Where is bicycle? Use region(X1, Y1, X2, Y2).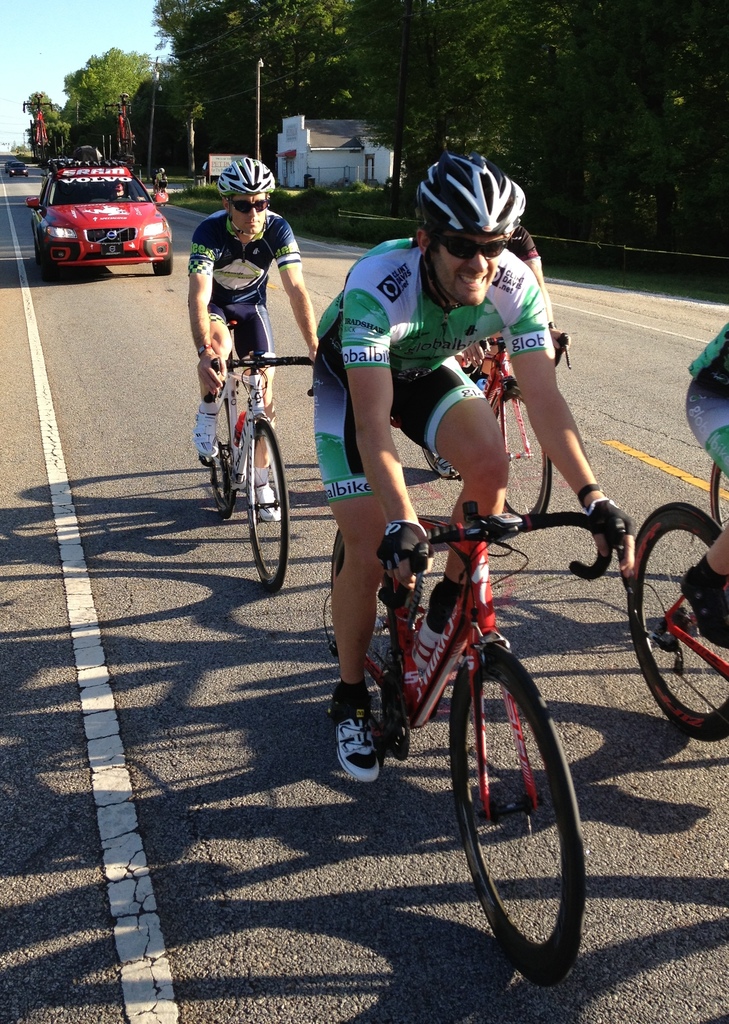
region(160, 184, 166, 207).
